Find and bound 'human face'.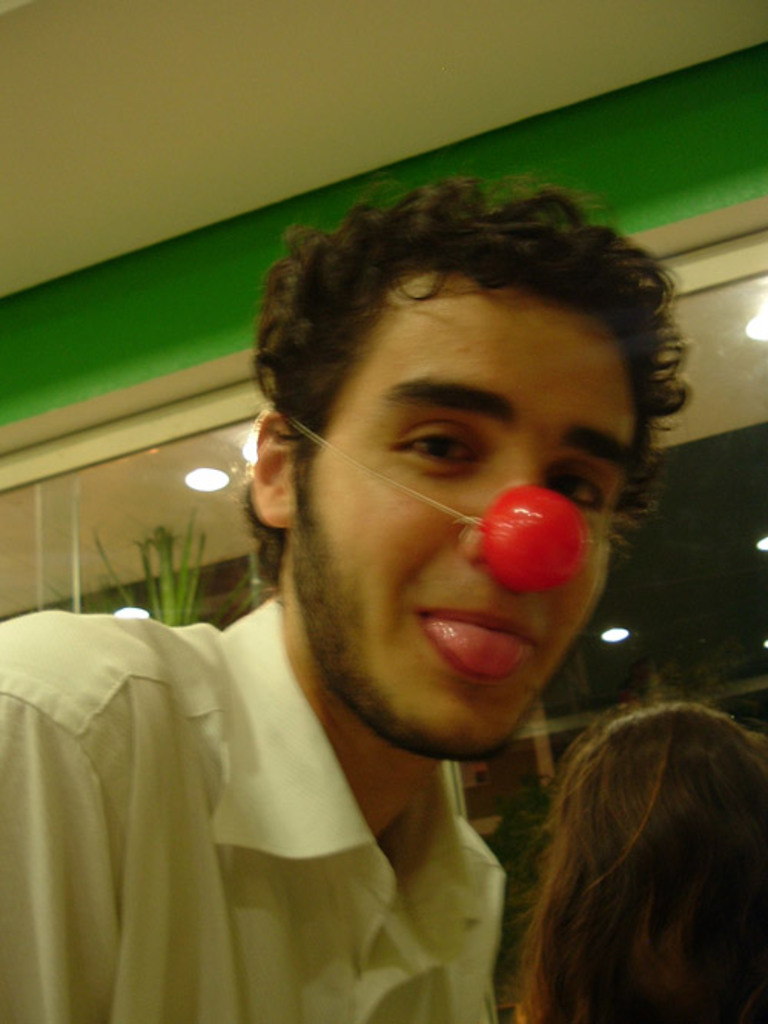
Bound: Rect(296, 298, 647, 749).
